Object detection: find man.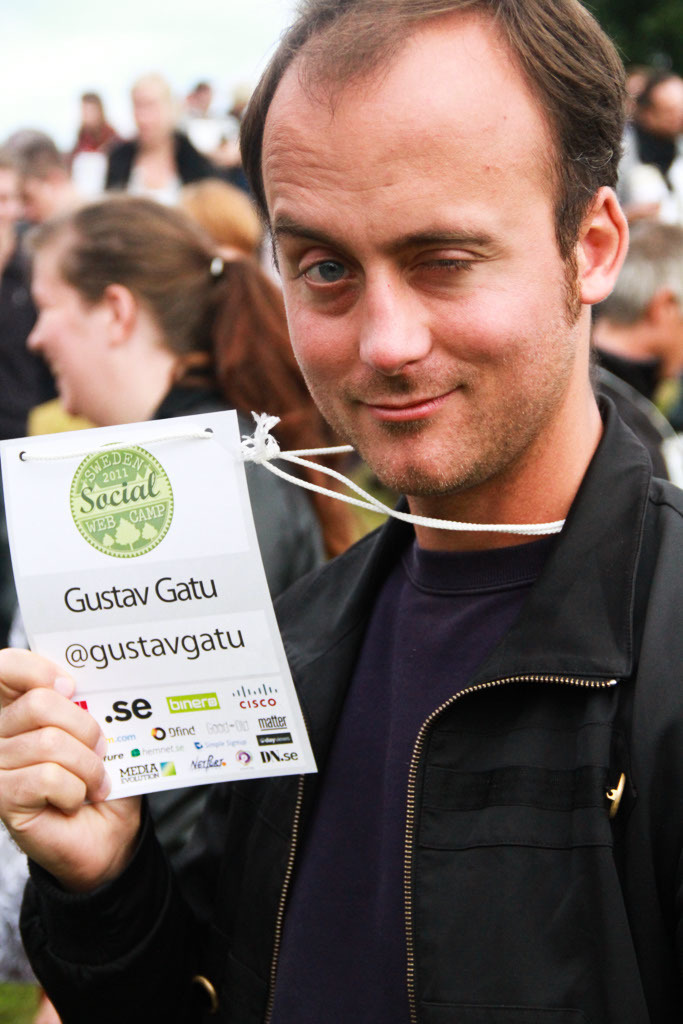
(619,64,682,220).
